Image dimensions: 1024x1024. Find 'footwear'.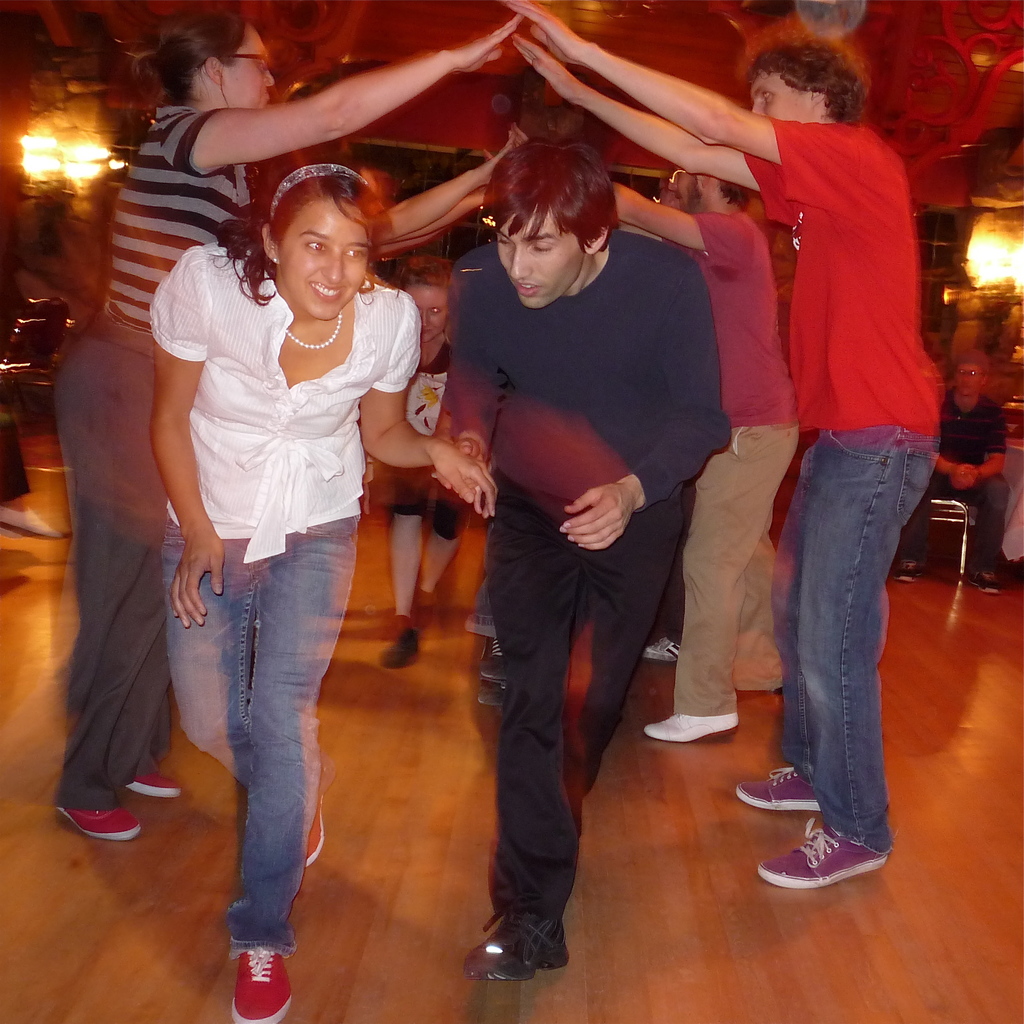
(left=969, top=567, right=1004, bottom=593).
